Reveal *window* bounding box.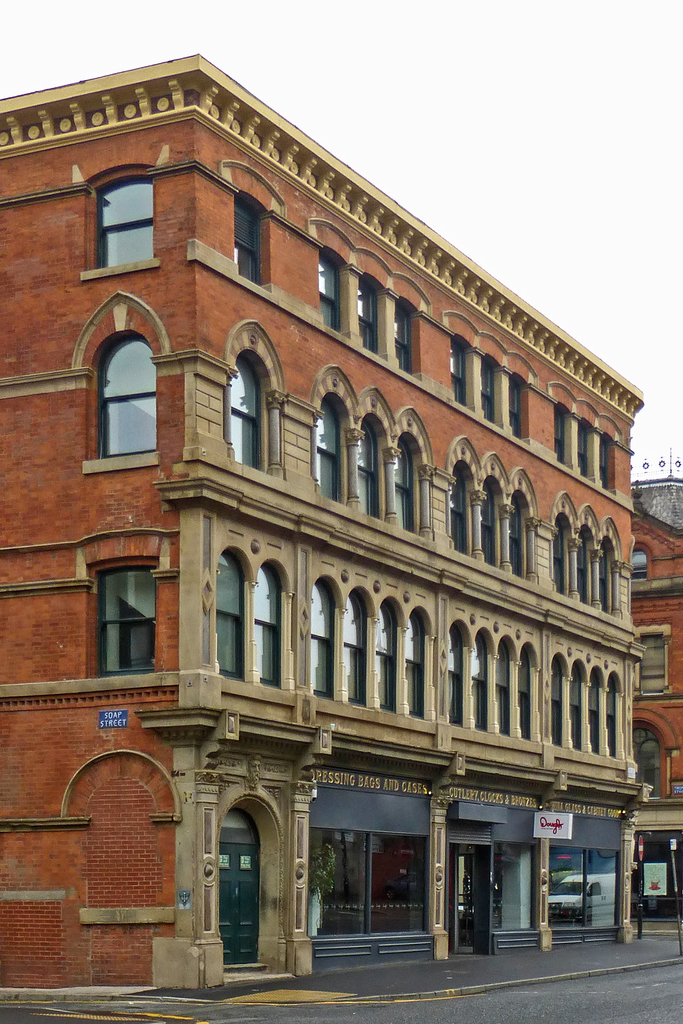
Revealed: x1=602 y1=440 x2=613 y2=489.
